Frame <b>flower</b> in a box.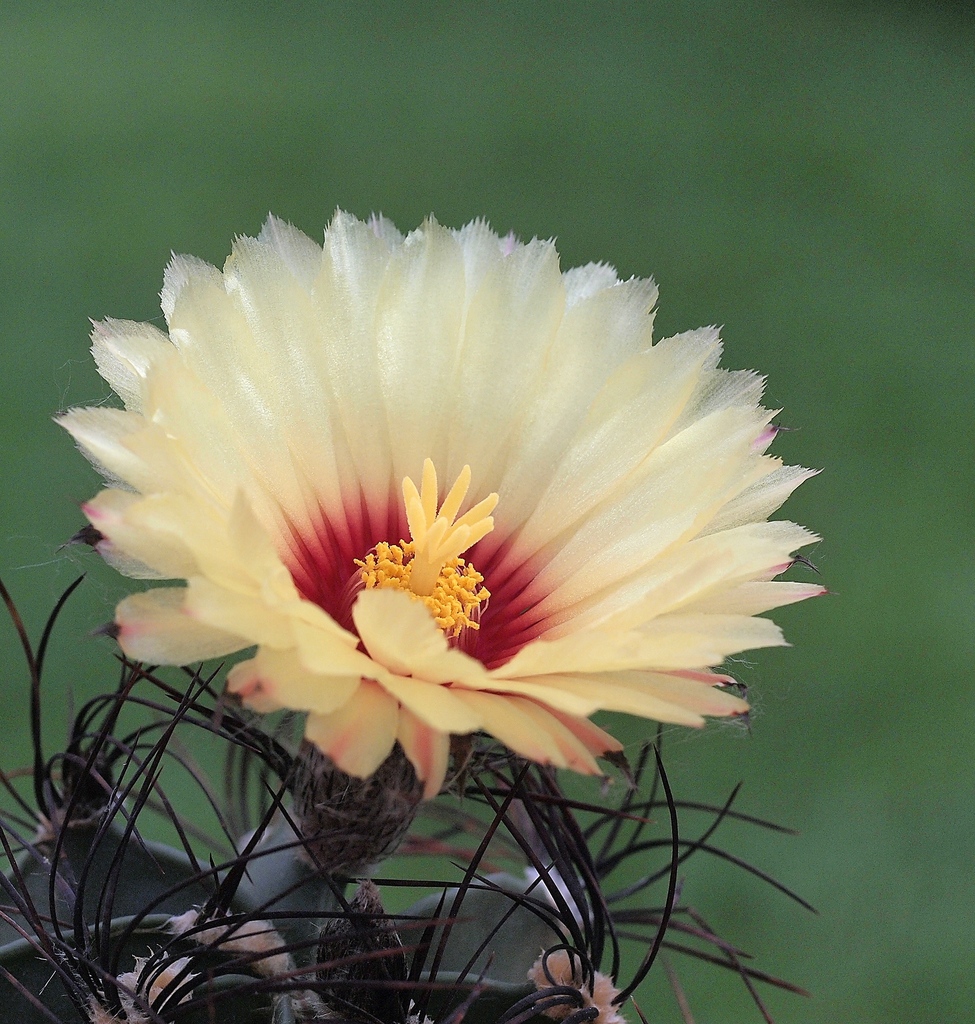
detection(31, 213, 826, 834).
